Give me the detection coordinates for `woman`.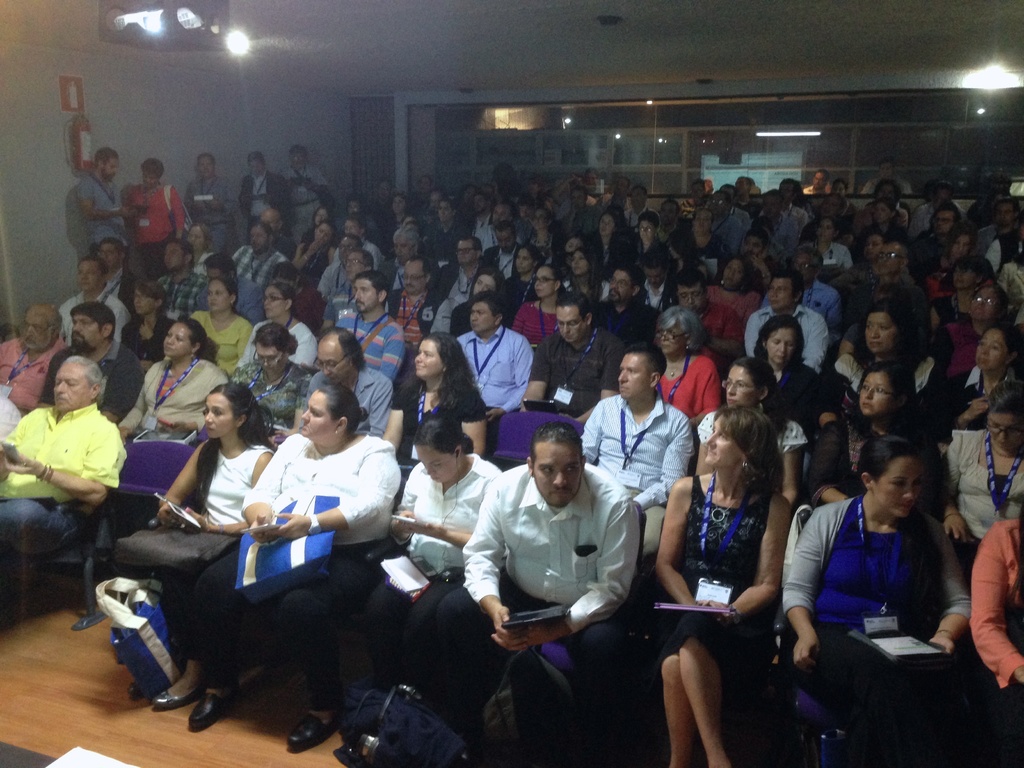
[left=510, top=242, right=545, bottom=316].
